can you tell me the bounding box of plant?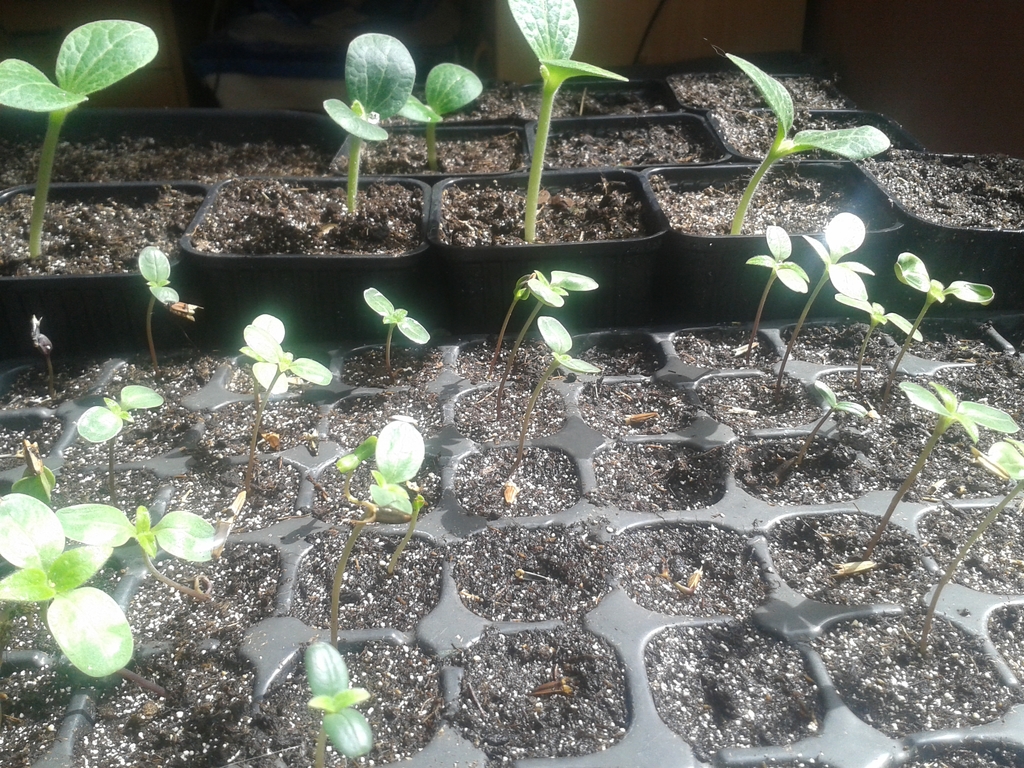
140,244,181,363.
